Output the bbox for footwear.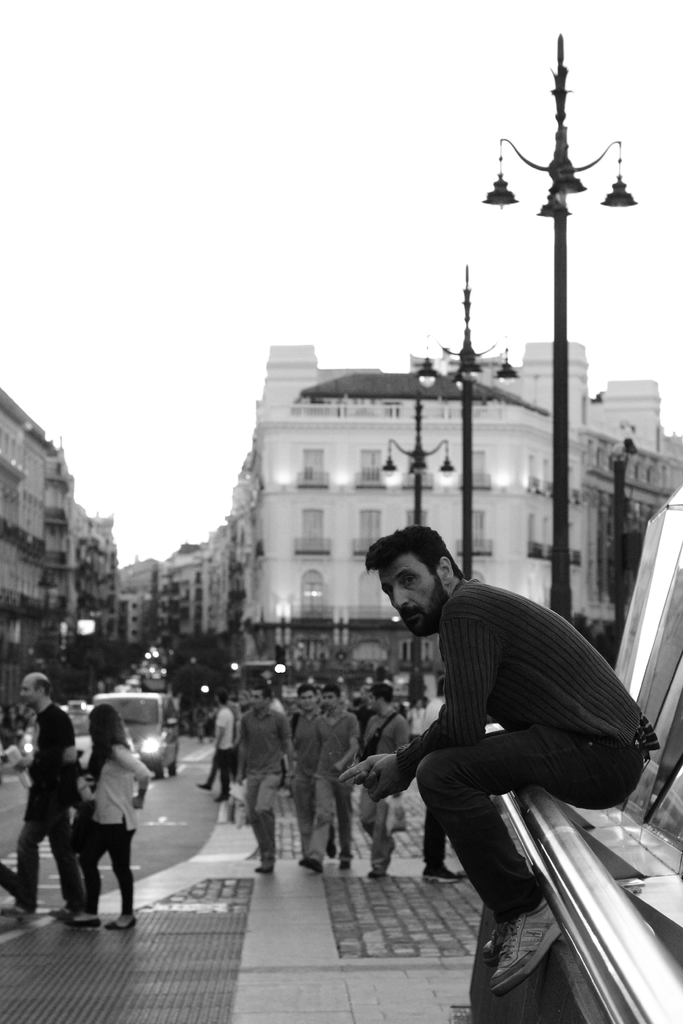
<bbox>297, 861, 332, 876</bbox>.
